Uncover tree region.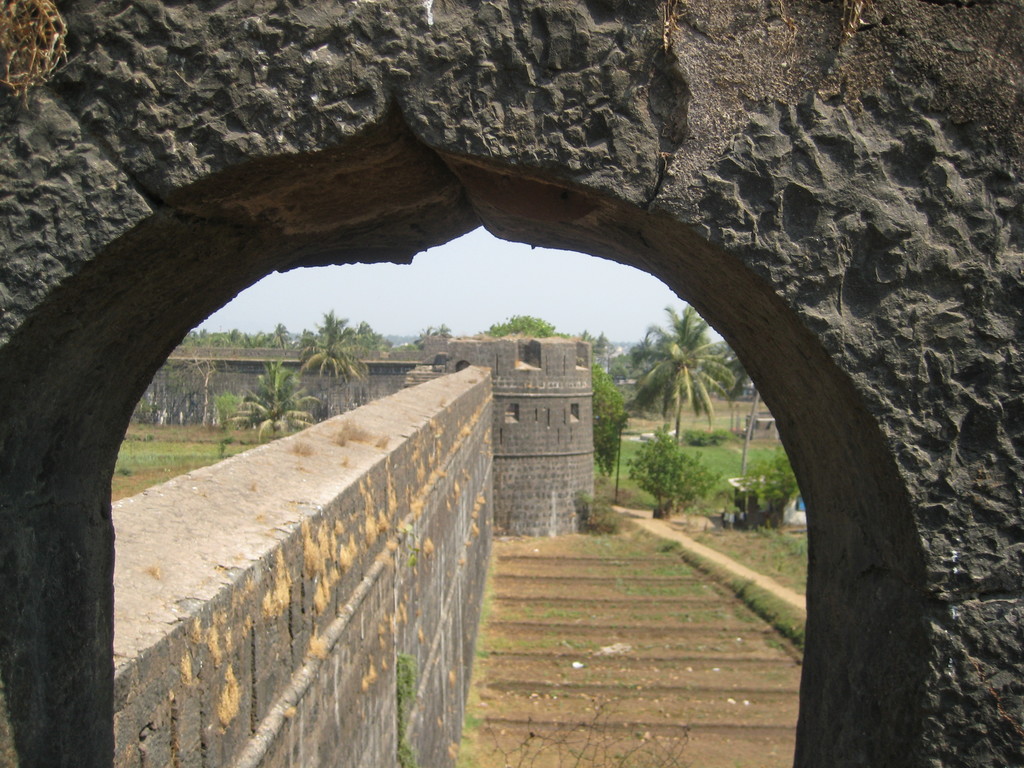
Uncovered: 568 330 622 360.
